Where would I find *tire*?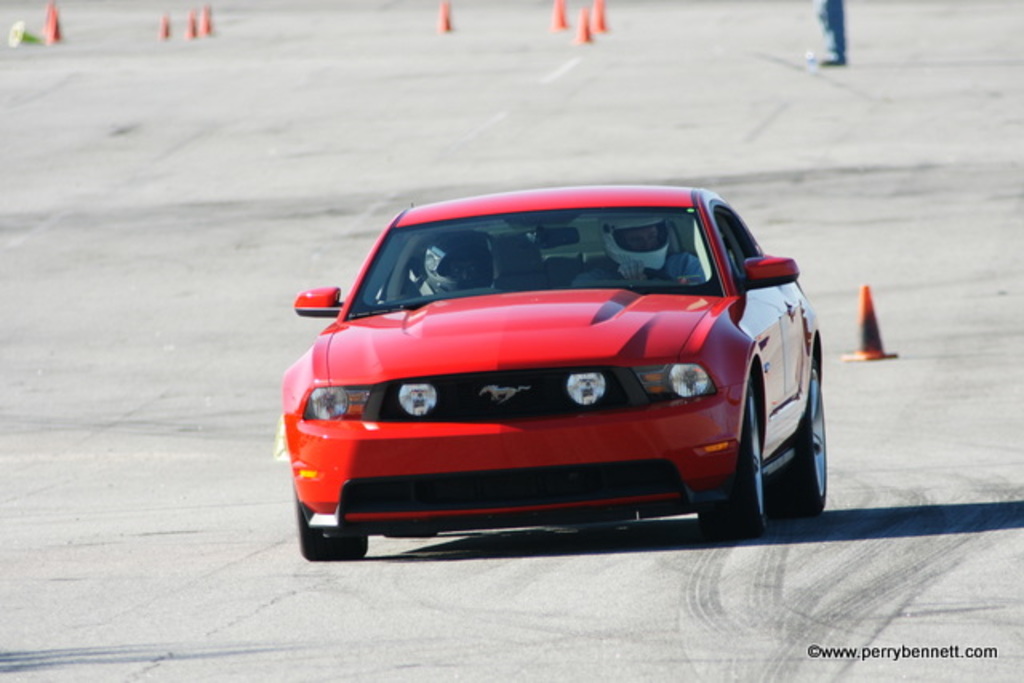
At (293, 478, 370, 565).
